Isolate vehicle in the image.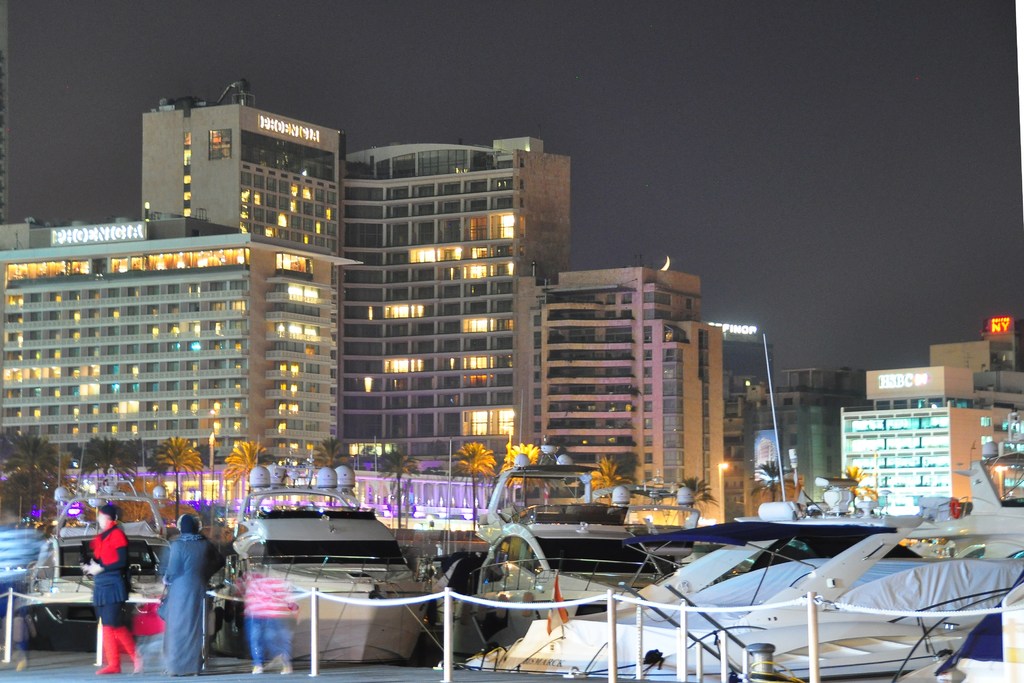
Isolated region: Rect(481, 466, 654, 554).
